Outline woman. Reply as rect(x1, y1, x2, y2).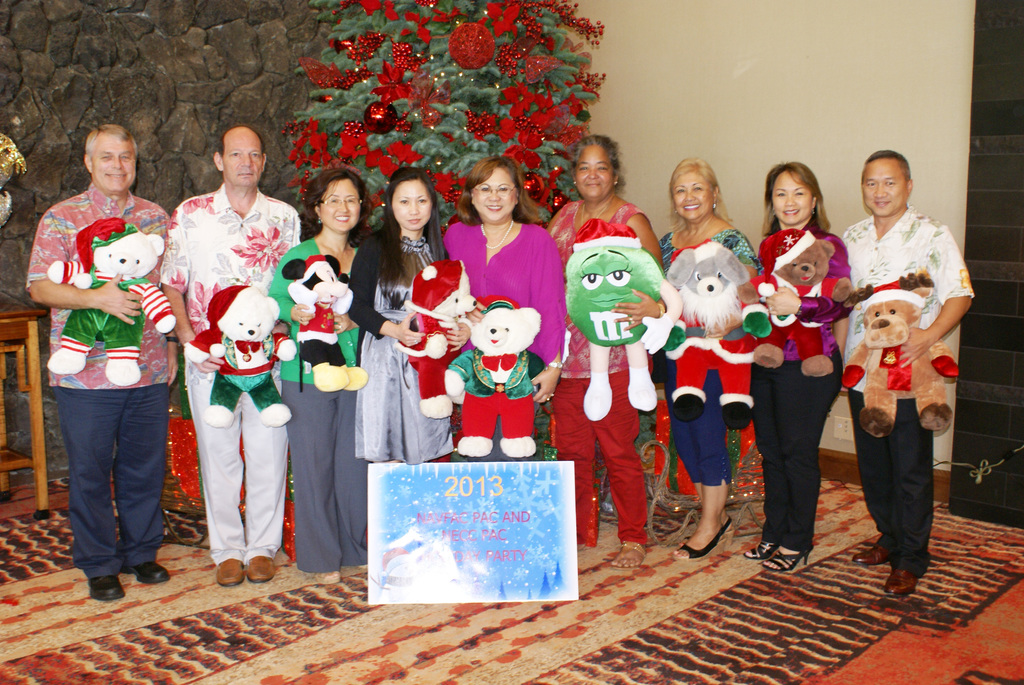
rect(537, 135, 665, 583).
